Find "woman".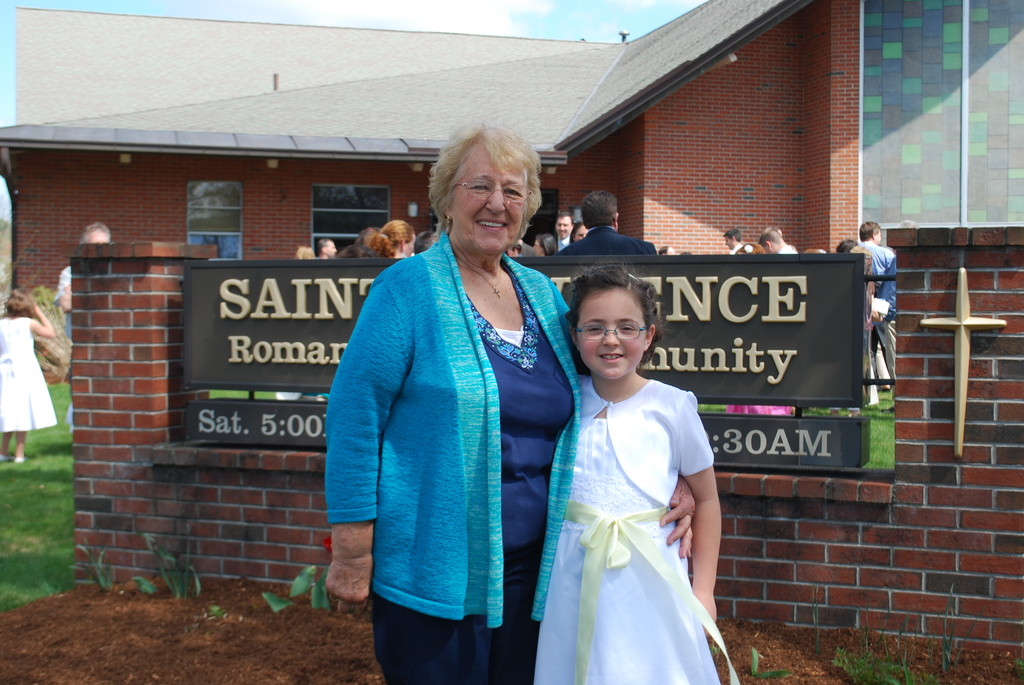
crop(371, 218, 415, 258).
